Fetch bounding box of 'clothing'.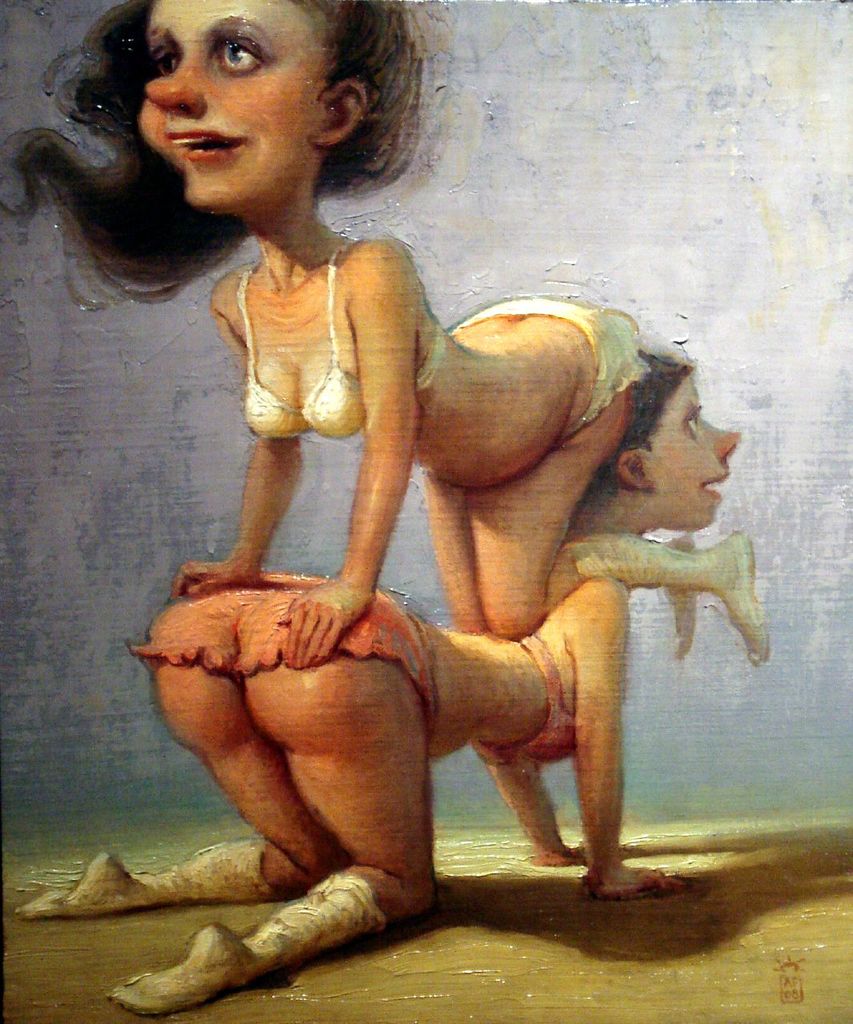
Bbox: l=489, t=637, r=586, b=773.
